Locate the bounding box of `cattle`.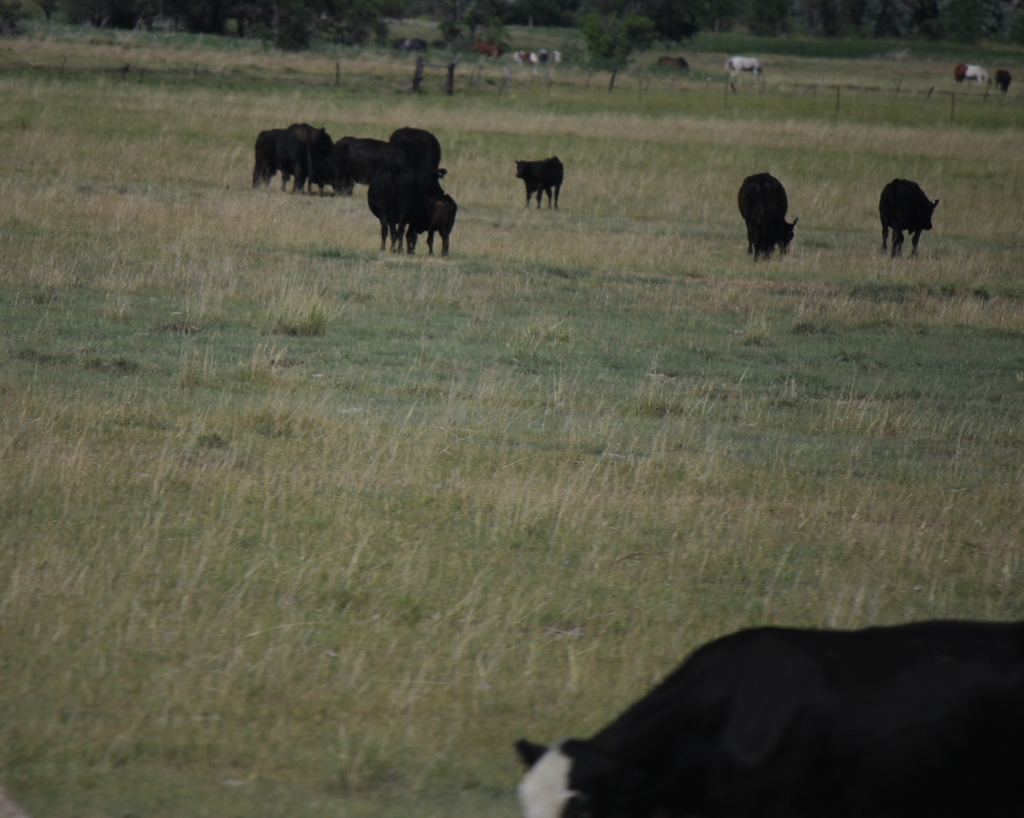
Bounding box: <box>366,173,422,254</box>.
